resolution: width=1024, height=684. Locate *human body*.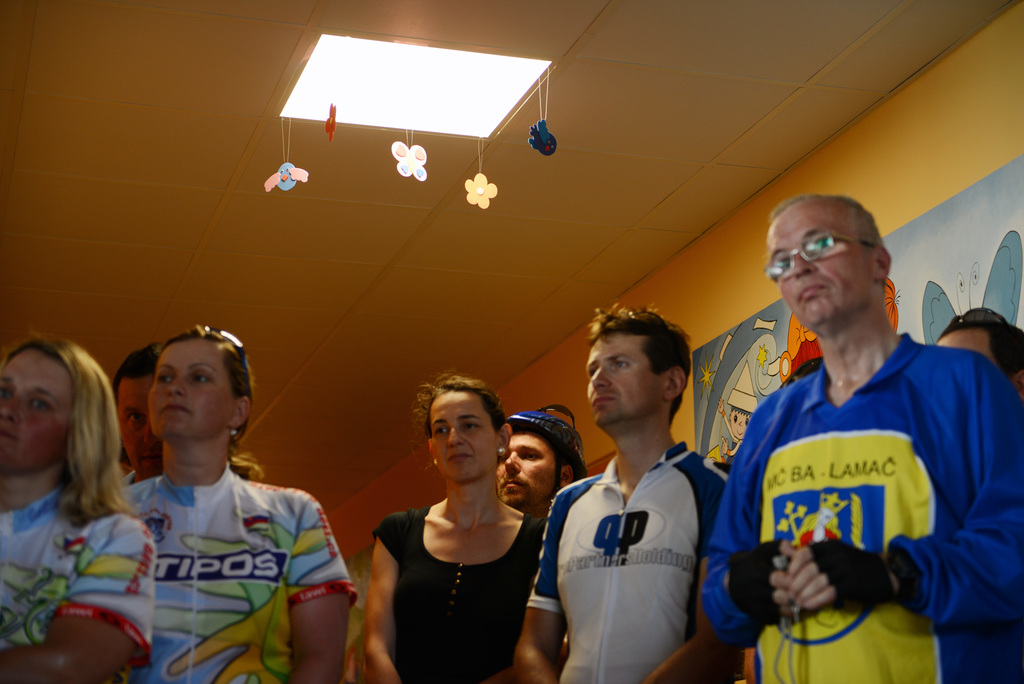
[x1=519, y1=441, x2=741, y2=679].
